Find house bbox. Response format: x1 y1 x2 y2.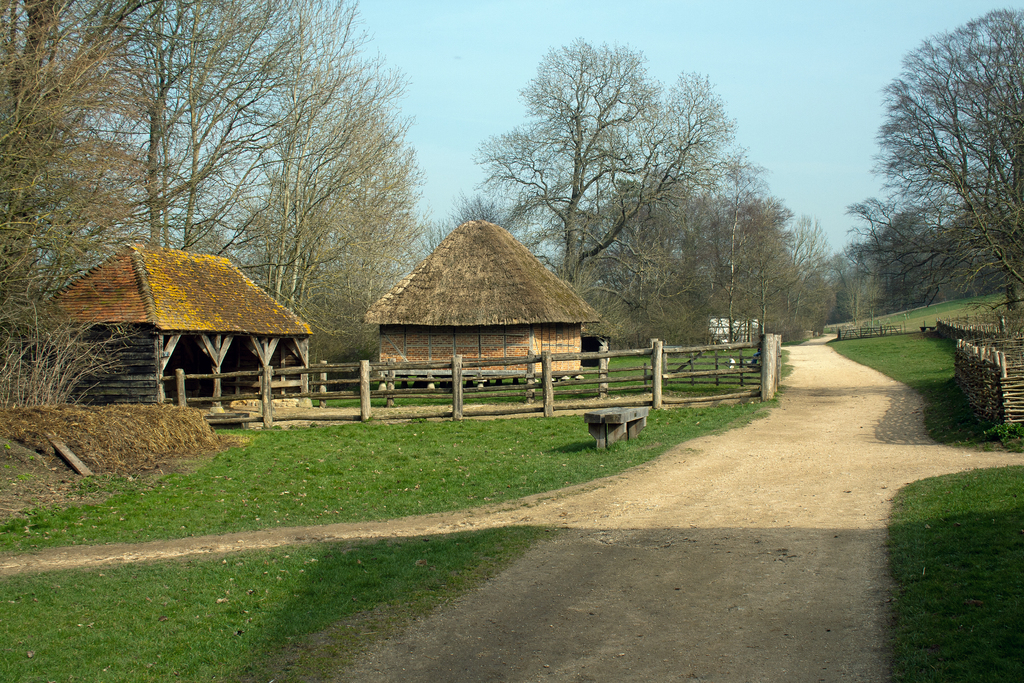
43 244 314 411.
